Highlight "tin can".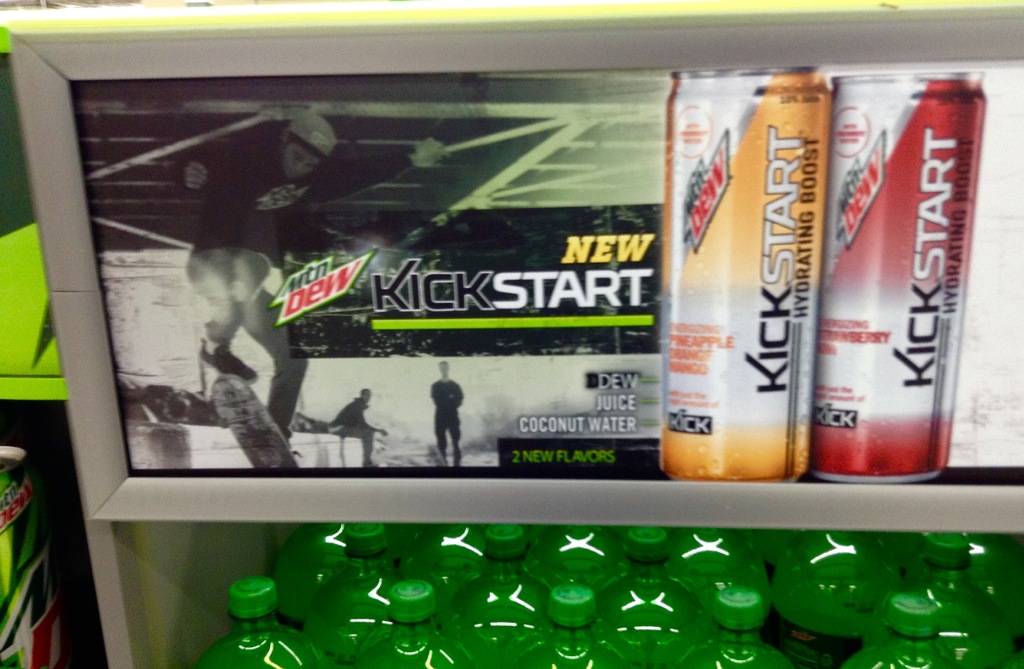
Highlighted region: [662,65,831,481].
